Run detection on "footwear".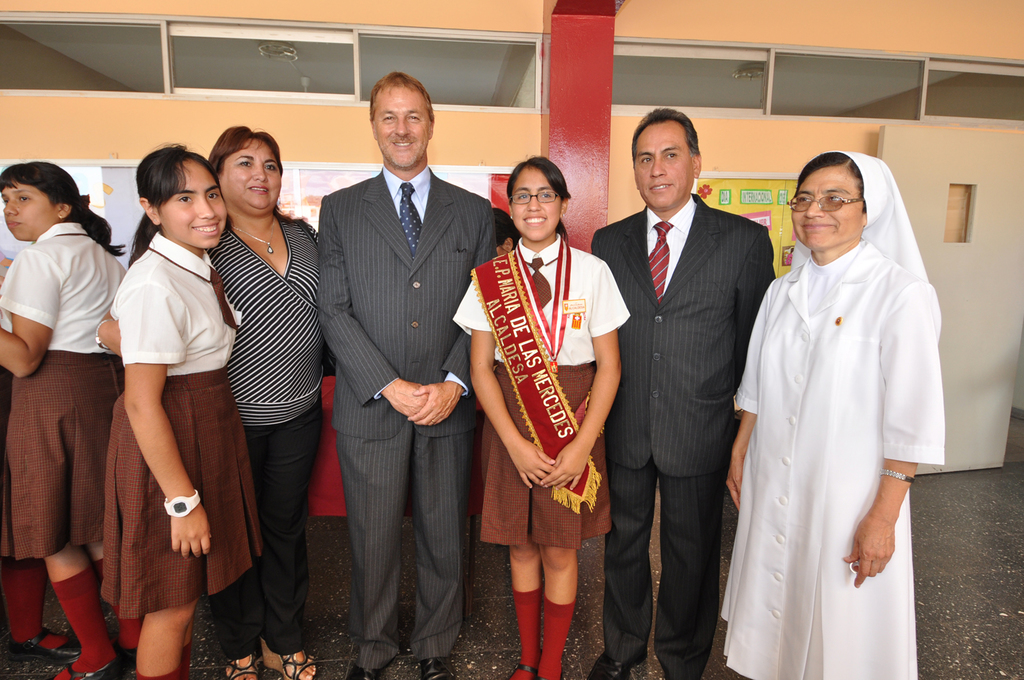
Result: bbox(227, 656, 259, 679).
